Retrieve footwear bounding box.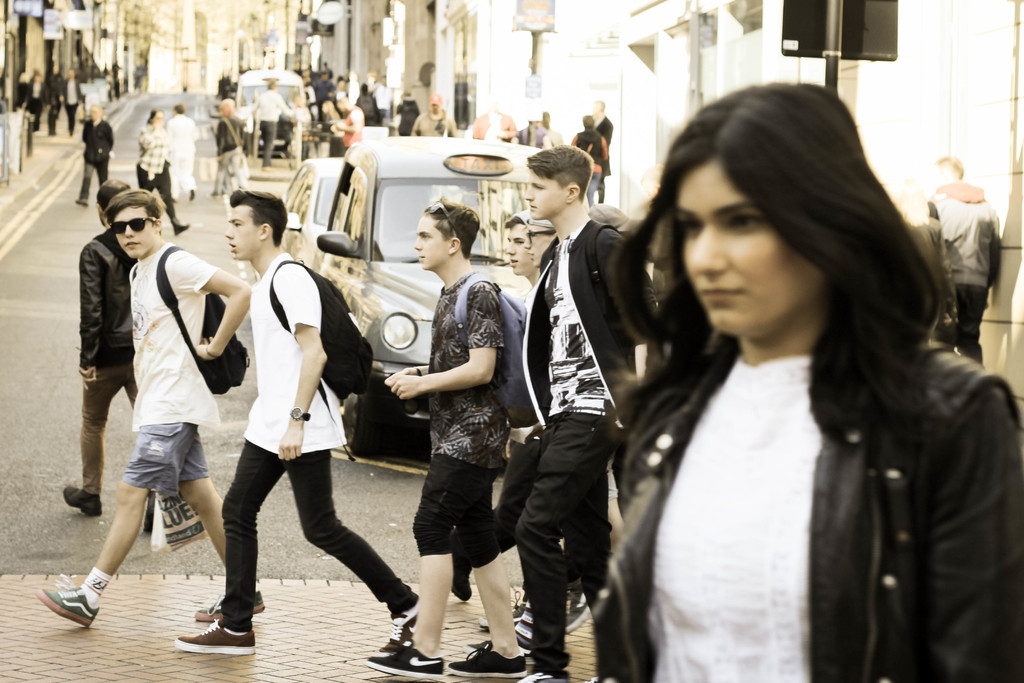
Bounding box: bbox=[369, 648, 445, 679].
